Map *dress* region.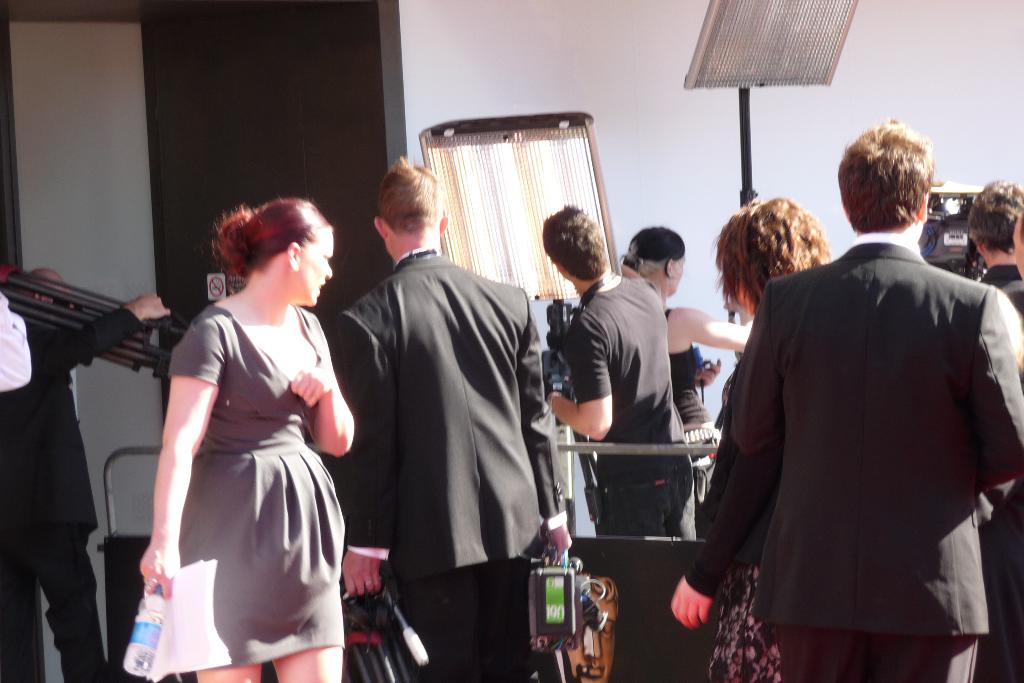
Mapped to 140/266/345/660.
